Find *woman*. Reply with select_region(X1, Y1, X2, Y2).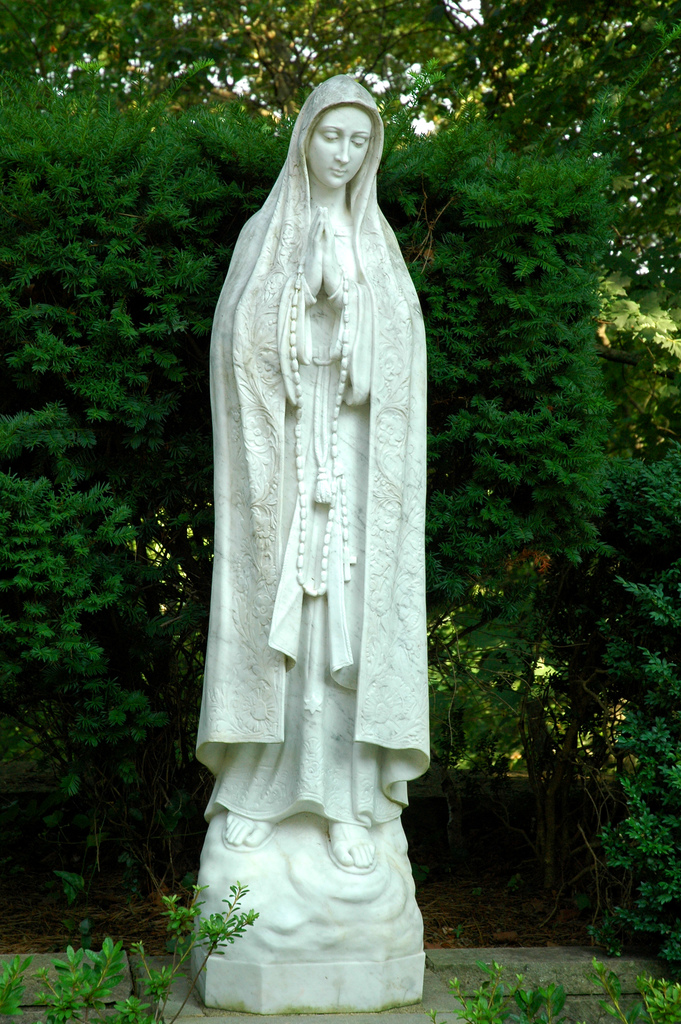
select_region(176, 104, 458, 941).
